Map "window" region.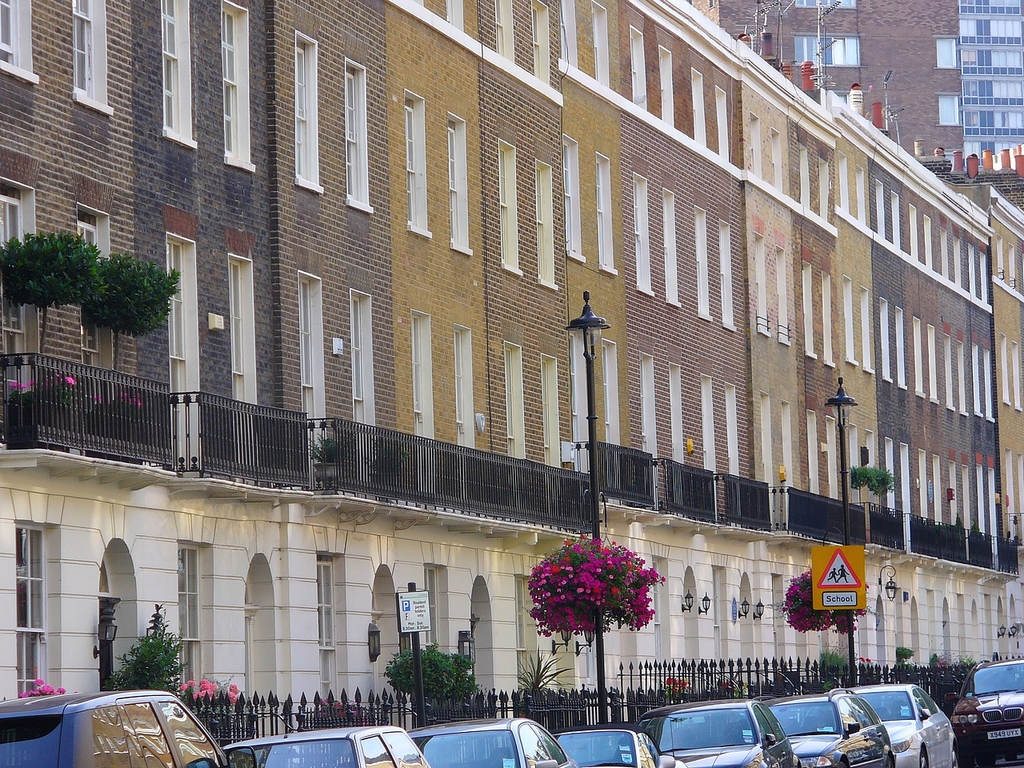
Mapped to Rect(690, 202, 714, 319).
